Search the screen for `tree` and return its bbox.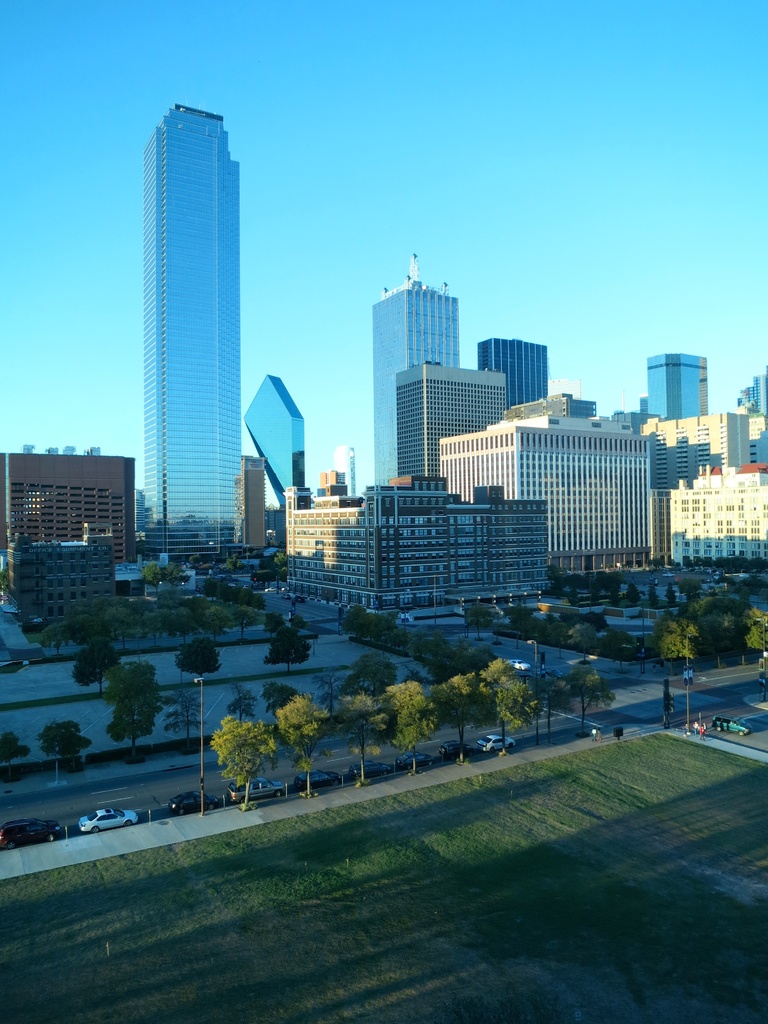
Found: <bbox>678, 575, 709, 600</bbox>.
